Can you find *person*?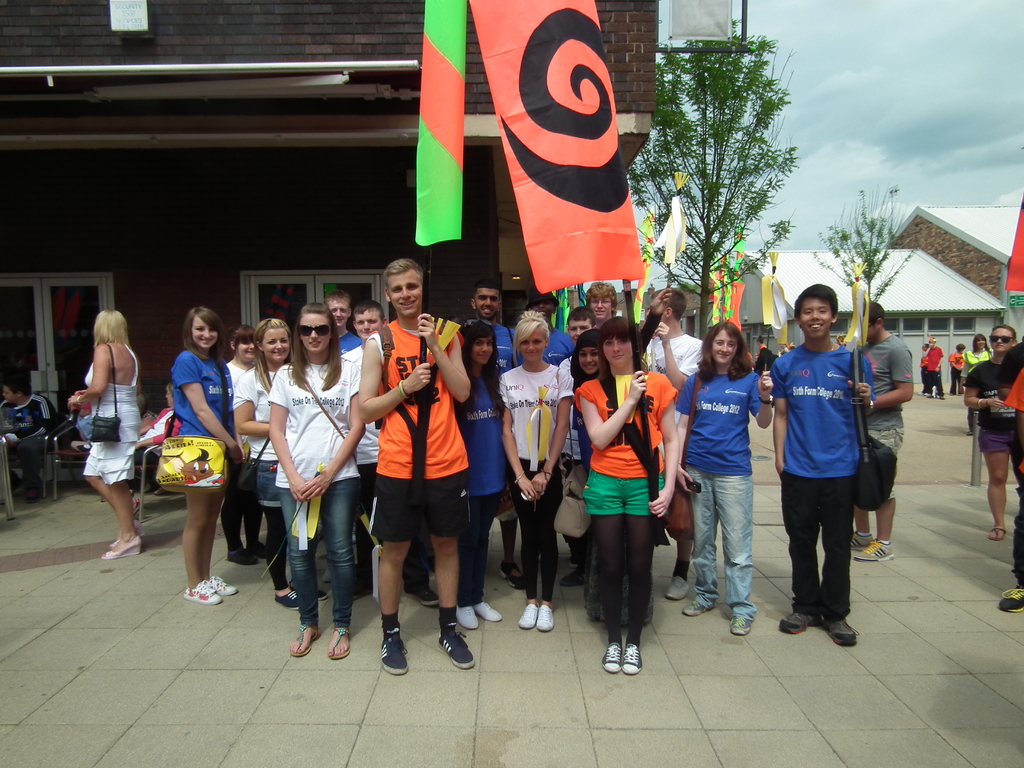
Yes, bounding box: (166,304,246,605).
